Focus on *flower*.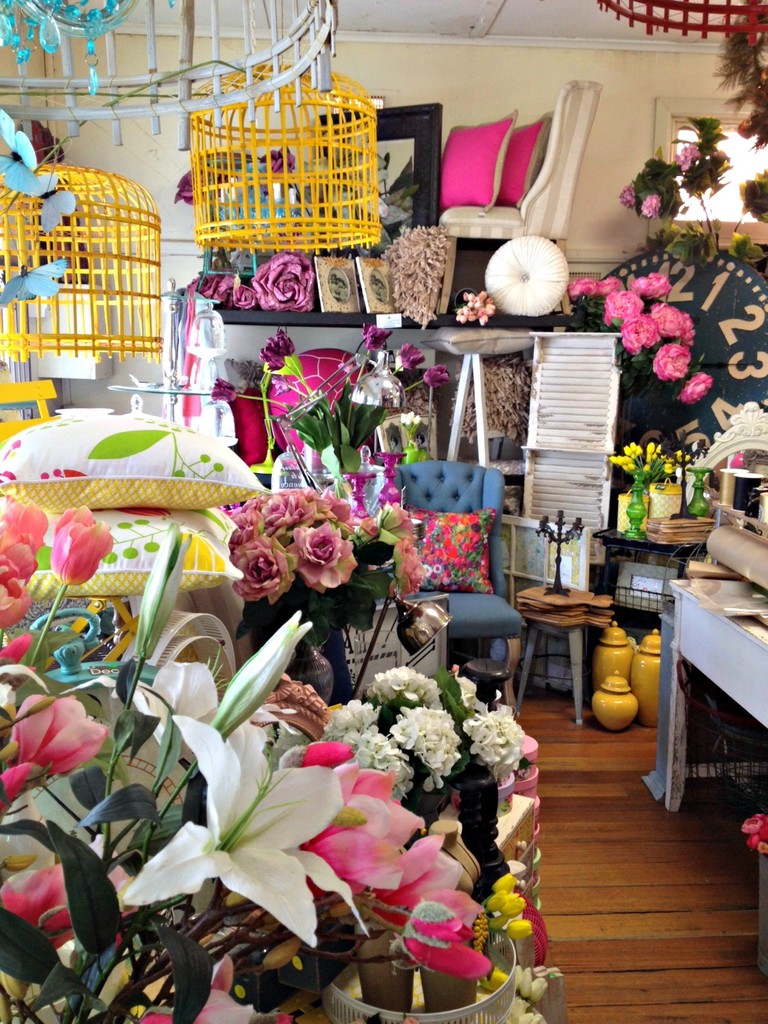
Focused at 396,340,429,374.
